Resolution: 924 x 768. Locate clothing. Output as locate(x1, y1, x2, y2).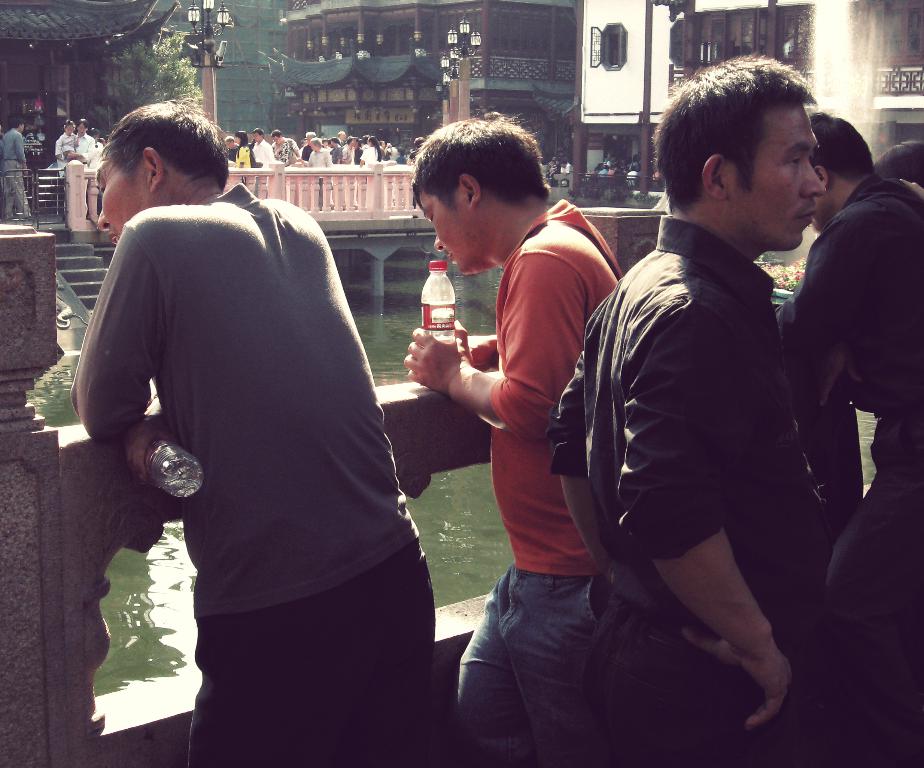
locate(6, 116, 99, 223).
